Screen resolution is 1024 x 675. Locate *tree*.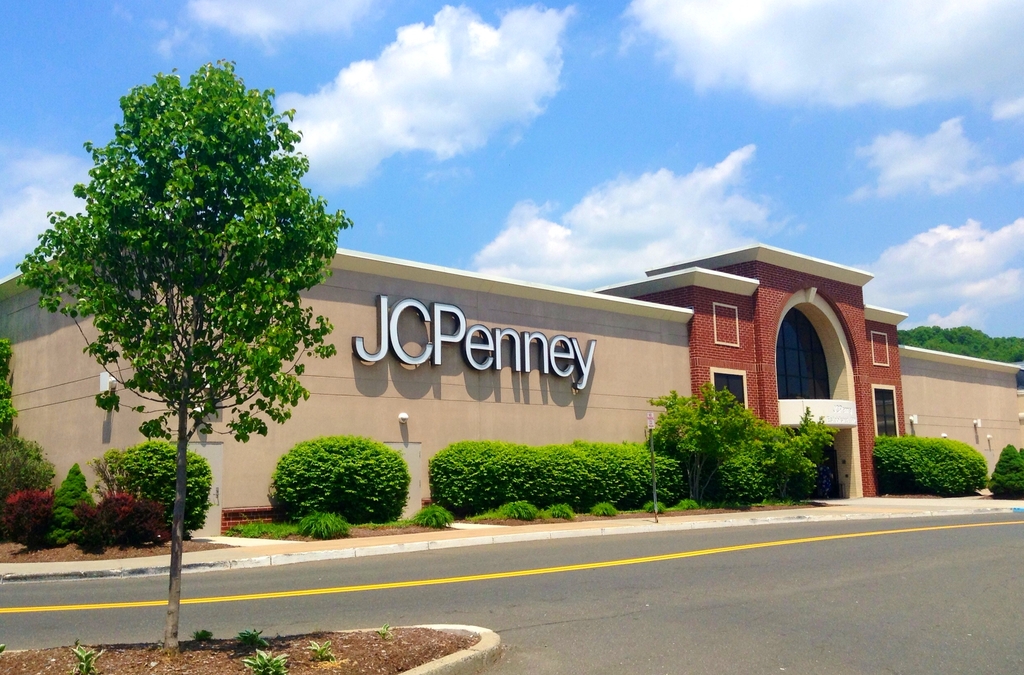
13:57:355:661.
